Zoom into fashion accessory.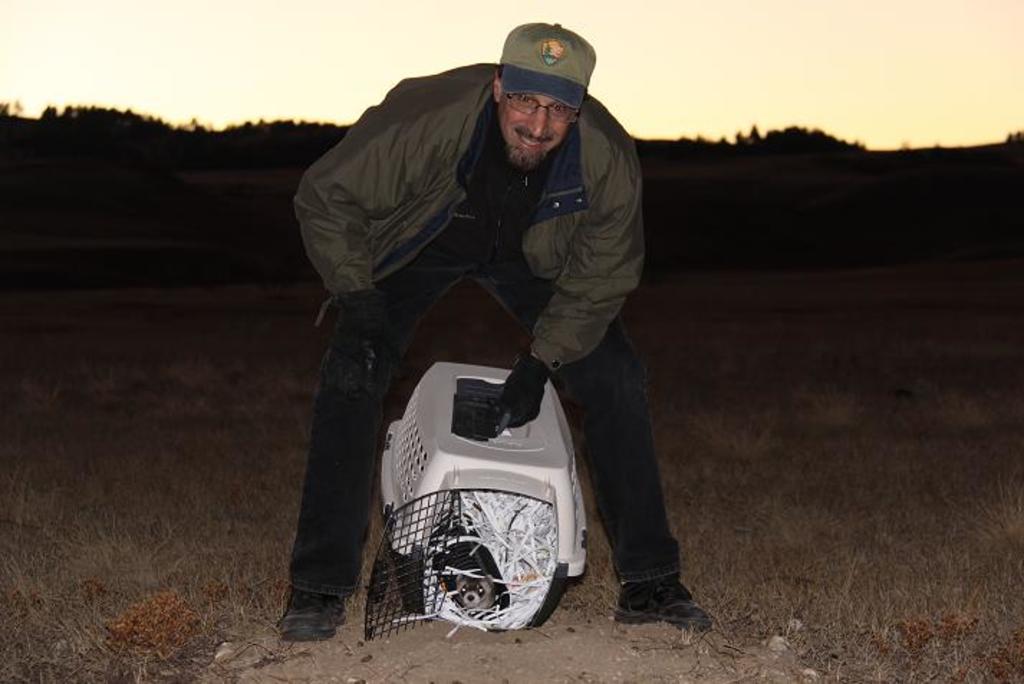
Zoom target: [495,22,597,108].
